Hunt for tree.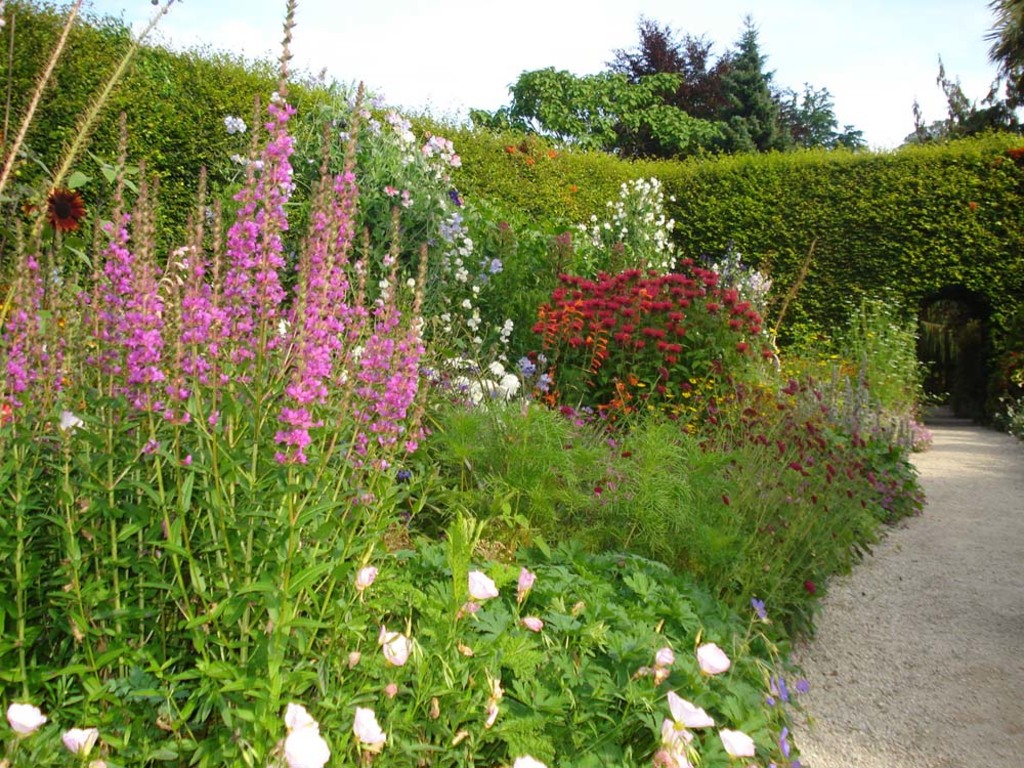
Hunted down at {"x1": 776, "y1": 87, "x2": 868, "y2": 157}.
